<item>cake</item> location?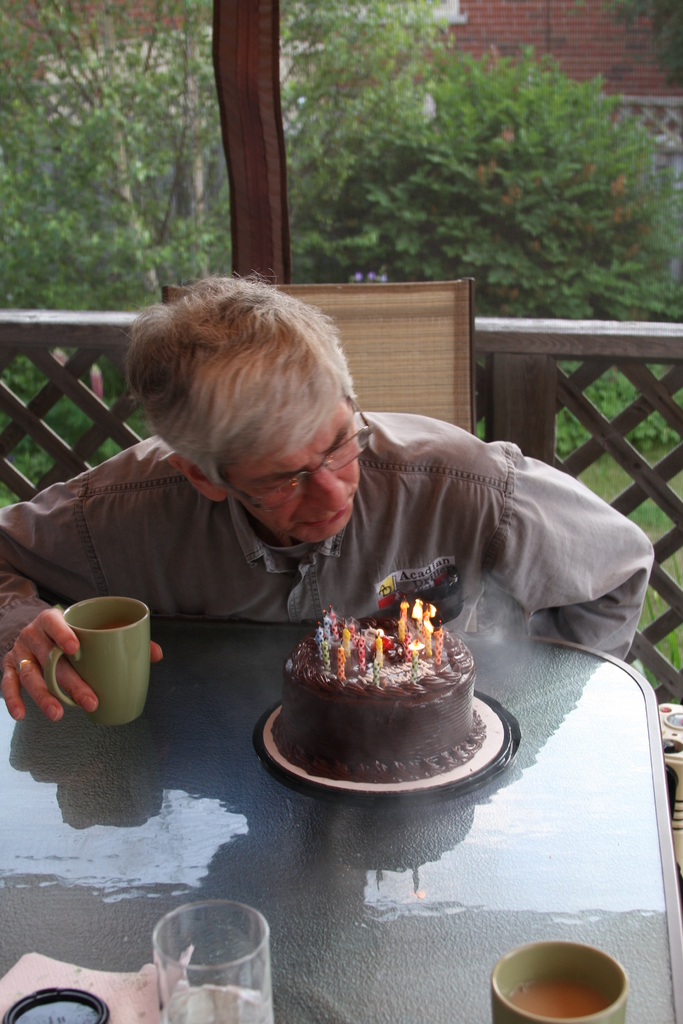
[x1=286, y1=616, x2=481, y2=783]
